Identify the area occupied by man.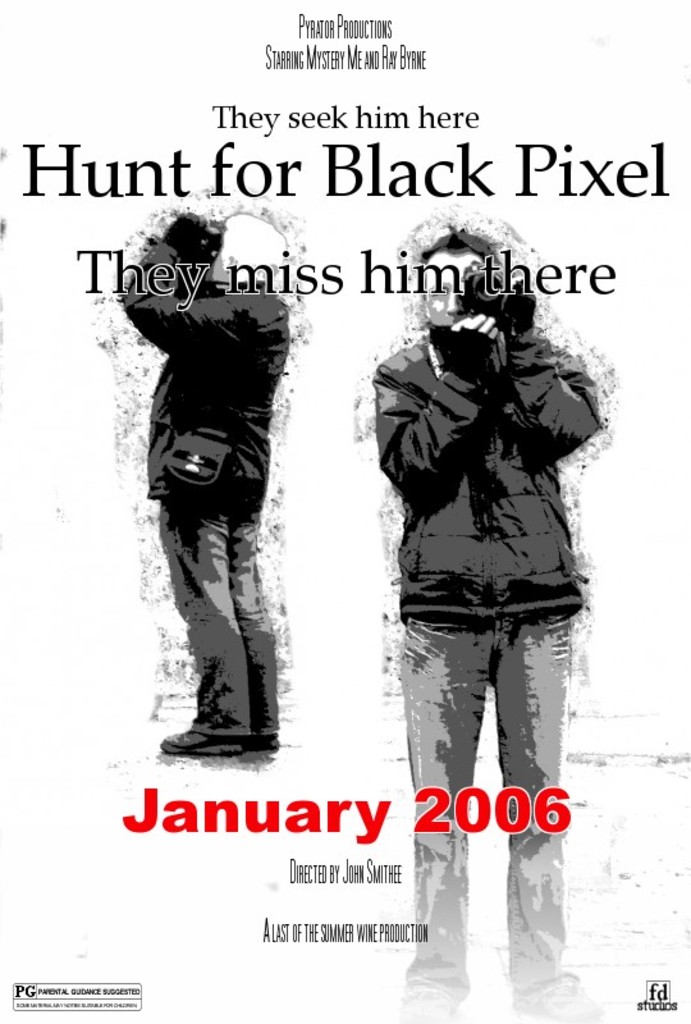
Area: 119/210/292/763.
